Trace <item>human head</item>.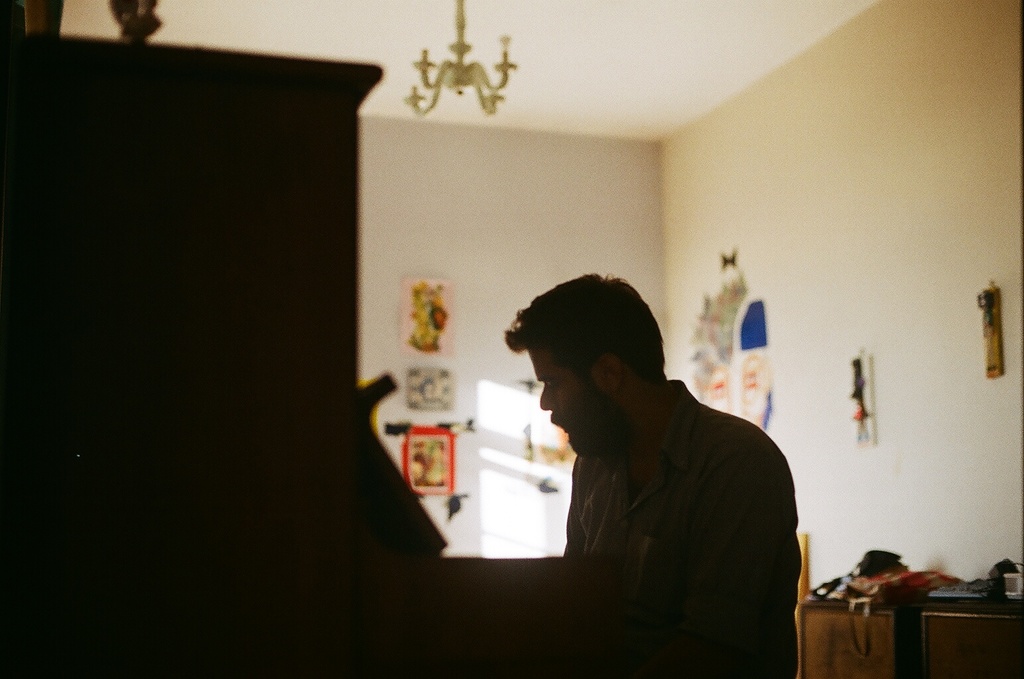
Traced to [509,277,687,452].
